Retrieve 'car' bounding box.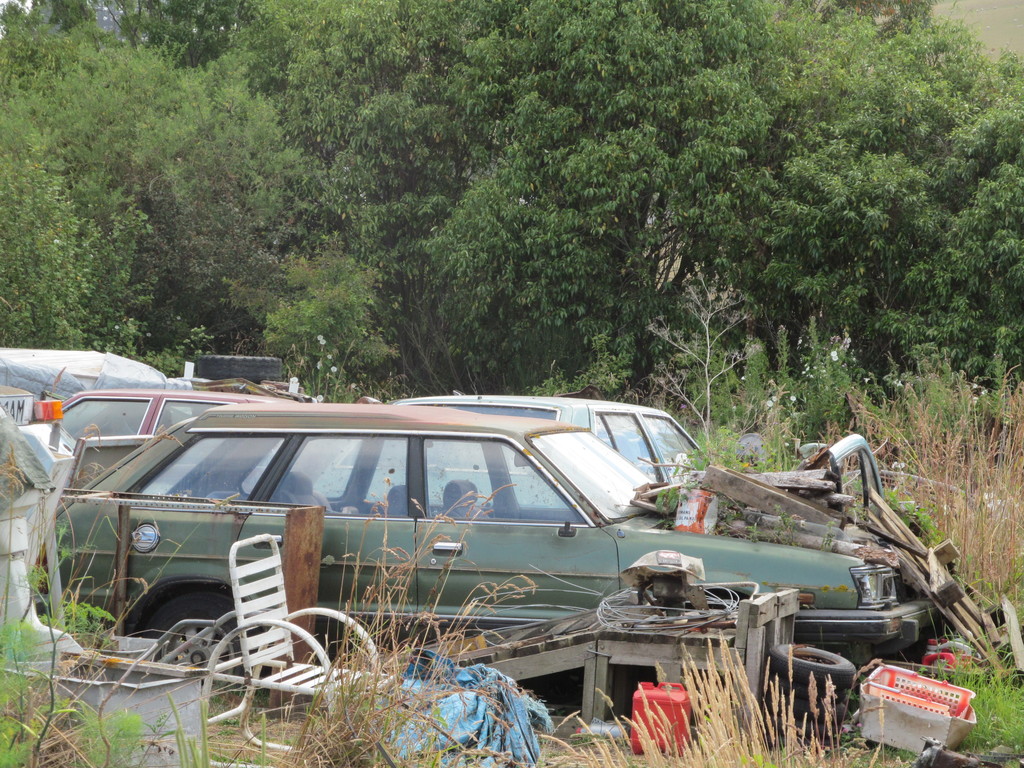
Bounding box: left=316, top=397, right=720, bottom=509.
